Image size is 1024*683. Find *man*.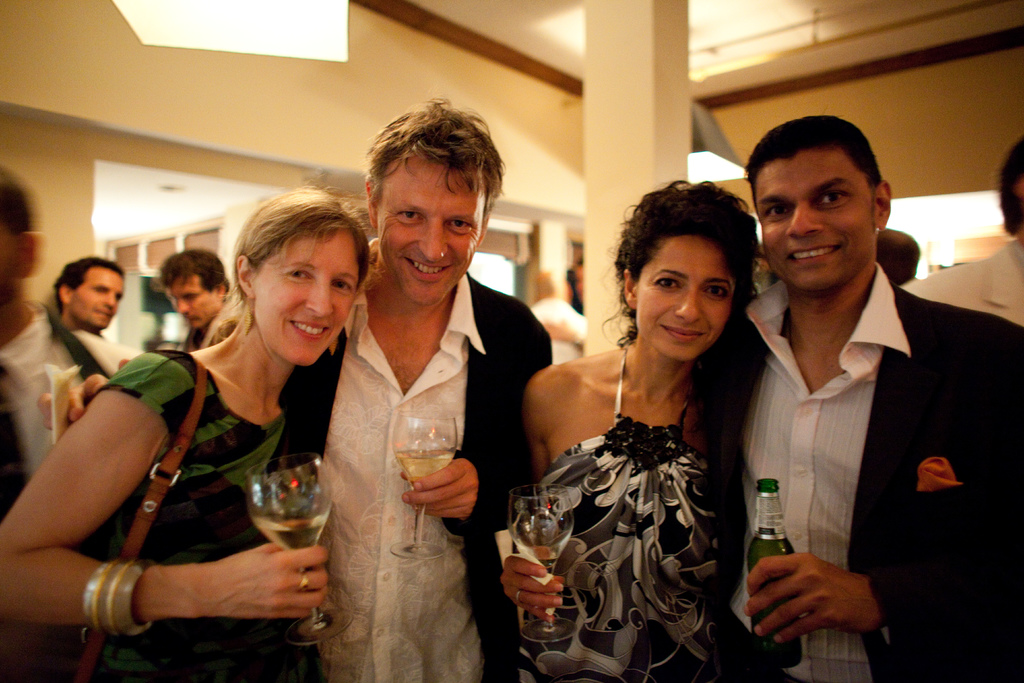
{"left": 876, "top": 226, "right": 922, "bottom": 292}.
